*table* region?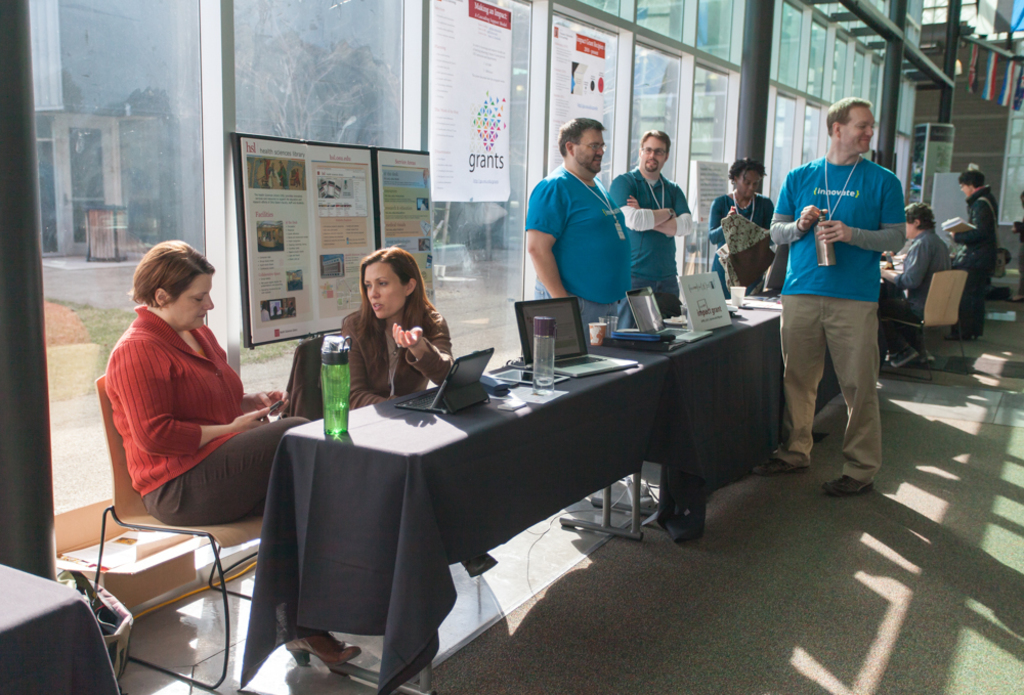
Rect(591, 298, 791, 536)
